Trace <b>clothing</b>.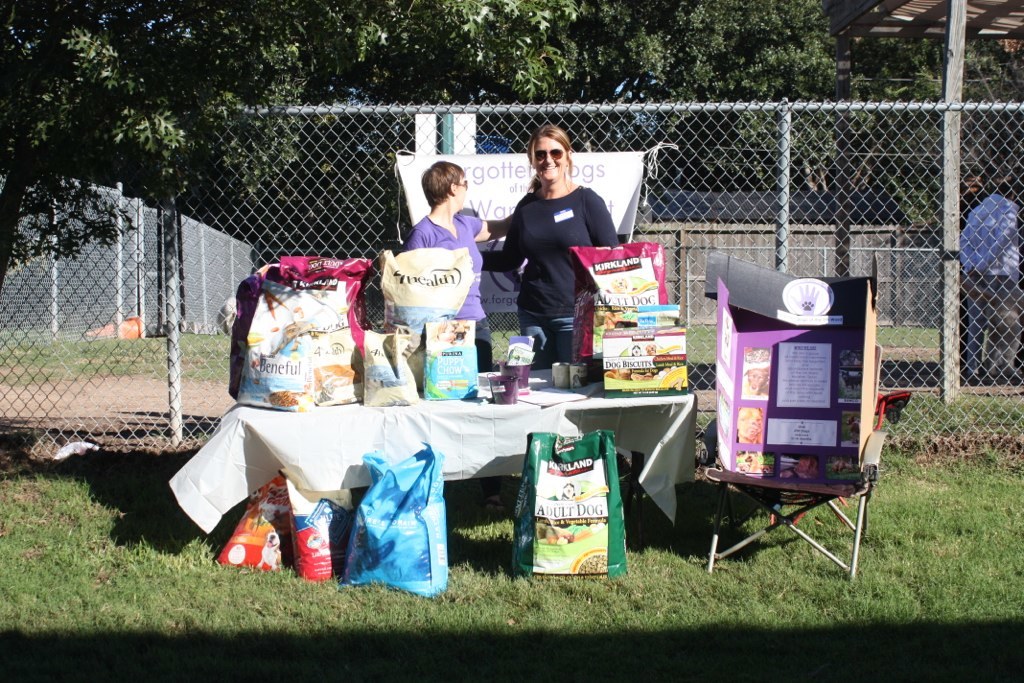
Traced to 957:186:991:379.
